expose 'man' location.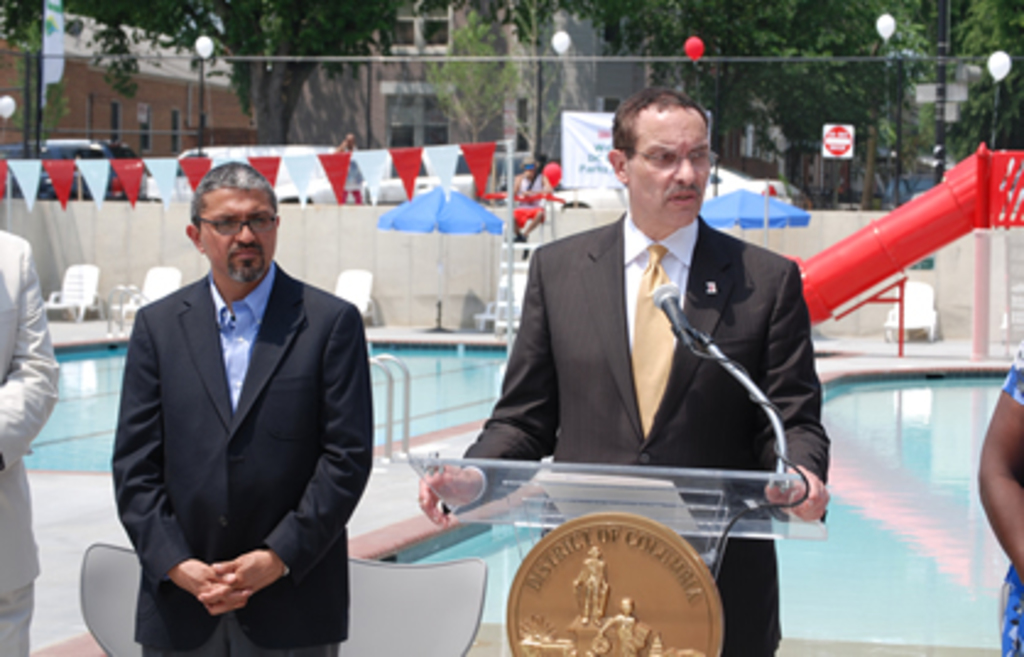
Exposed at [510,154,551,243].
